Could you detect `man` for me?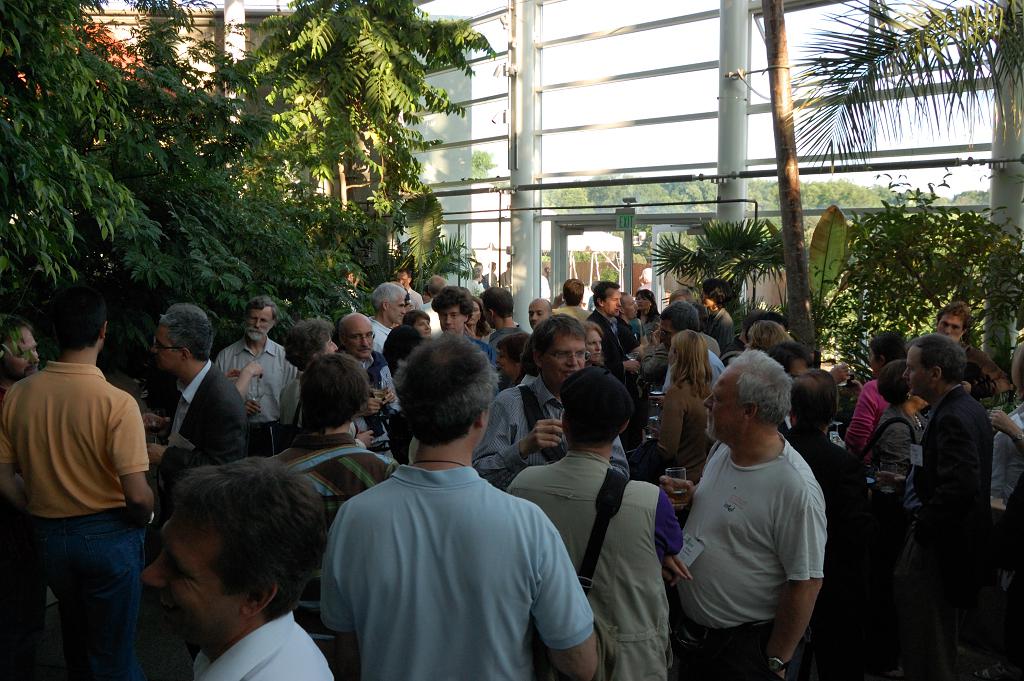
Detection result: crop(147, 460, 332, 680).
